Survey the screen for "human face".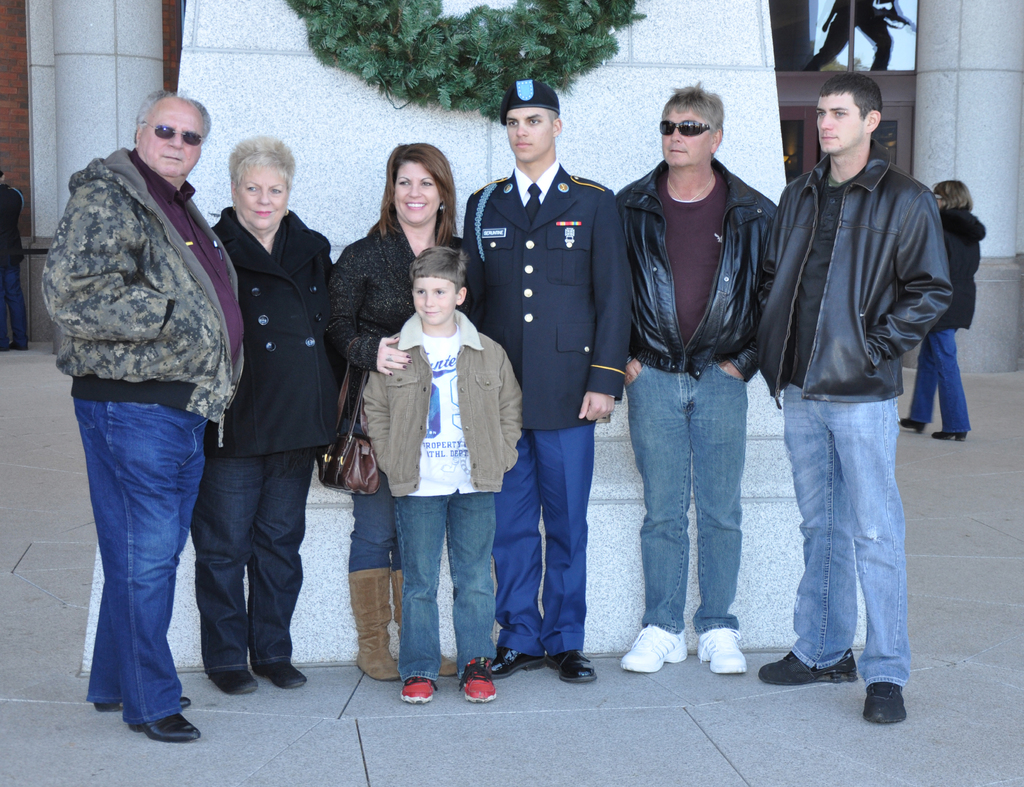
Survey found: BBox(653, 96, 712, 167).
